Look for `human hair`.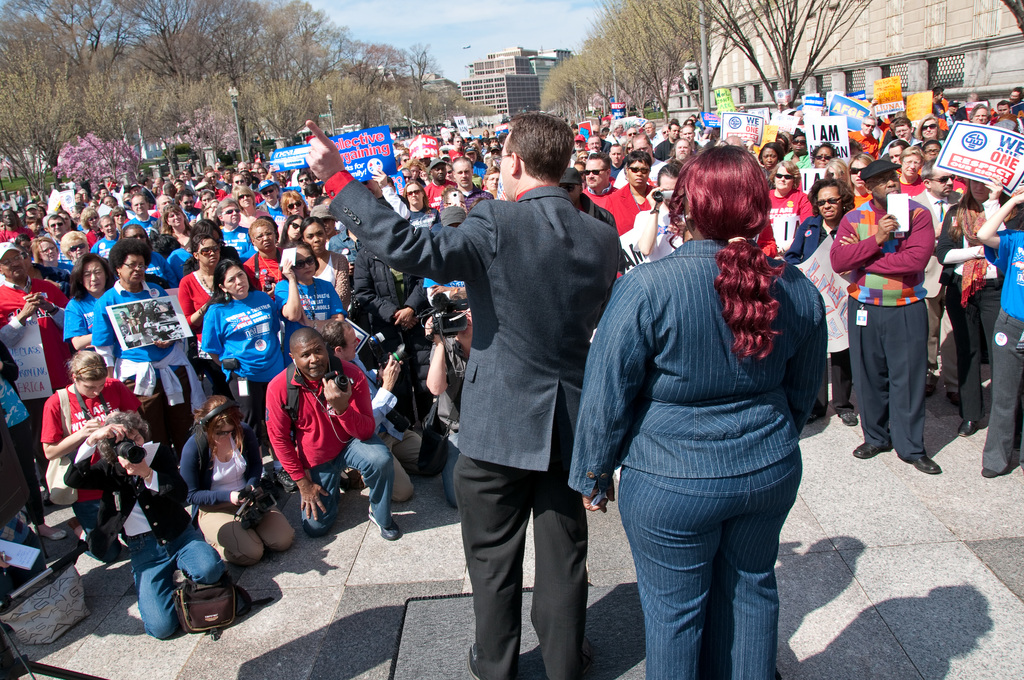
Found: <region>282, 236, 313, 264</region>.
